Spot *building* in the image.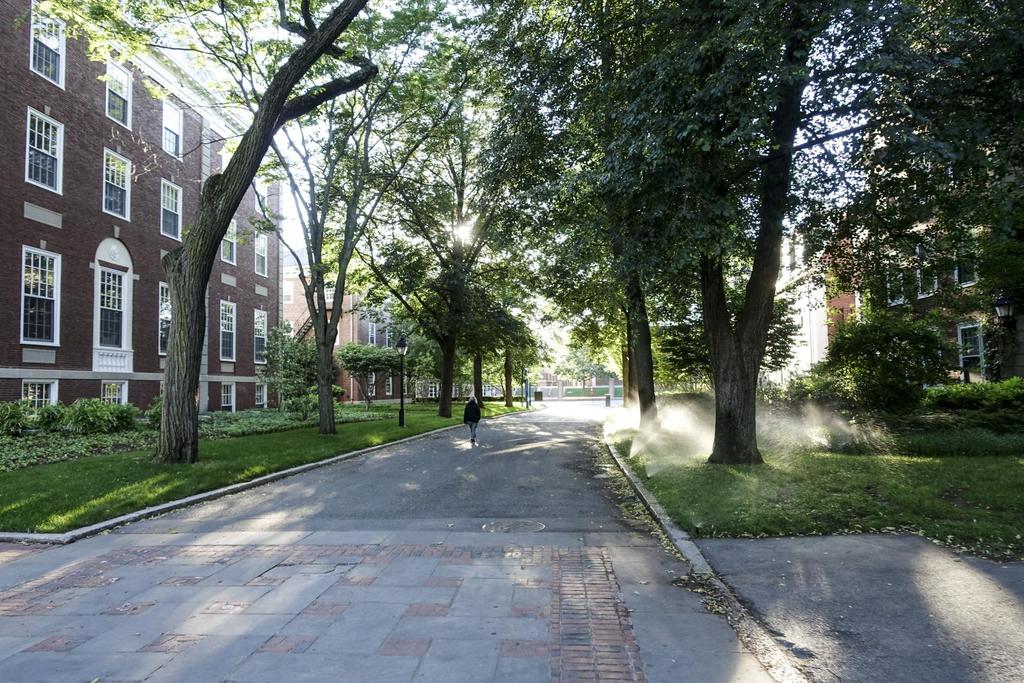
*building* found at x1=765, y1=218, x2=825, y2=405.
